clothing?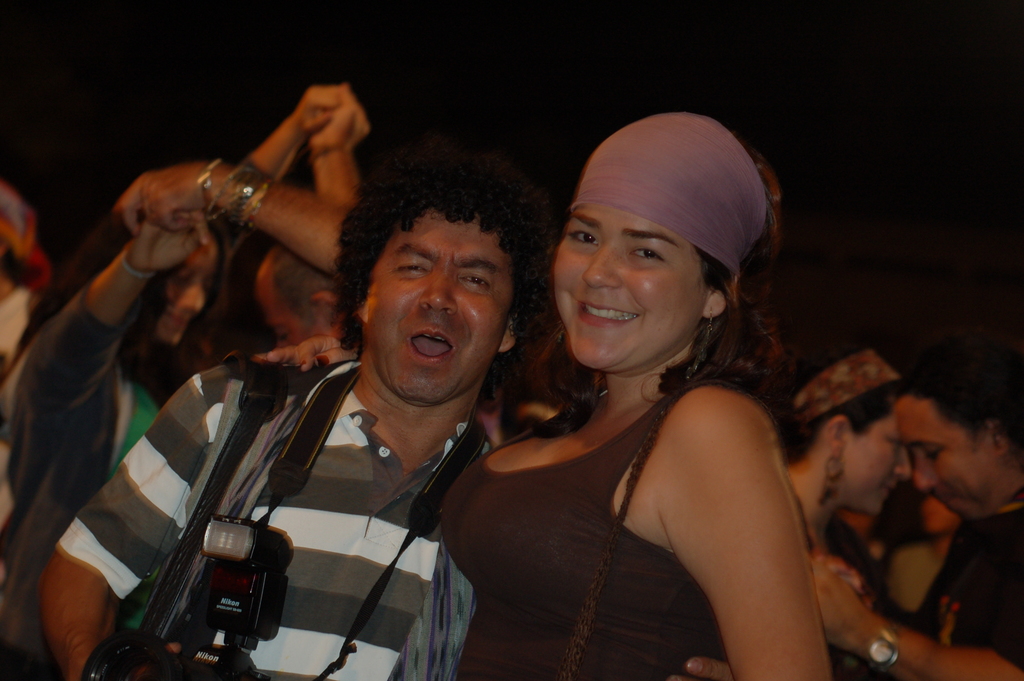
(left=45, top=359, right=491, bottom=680)
